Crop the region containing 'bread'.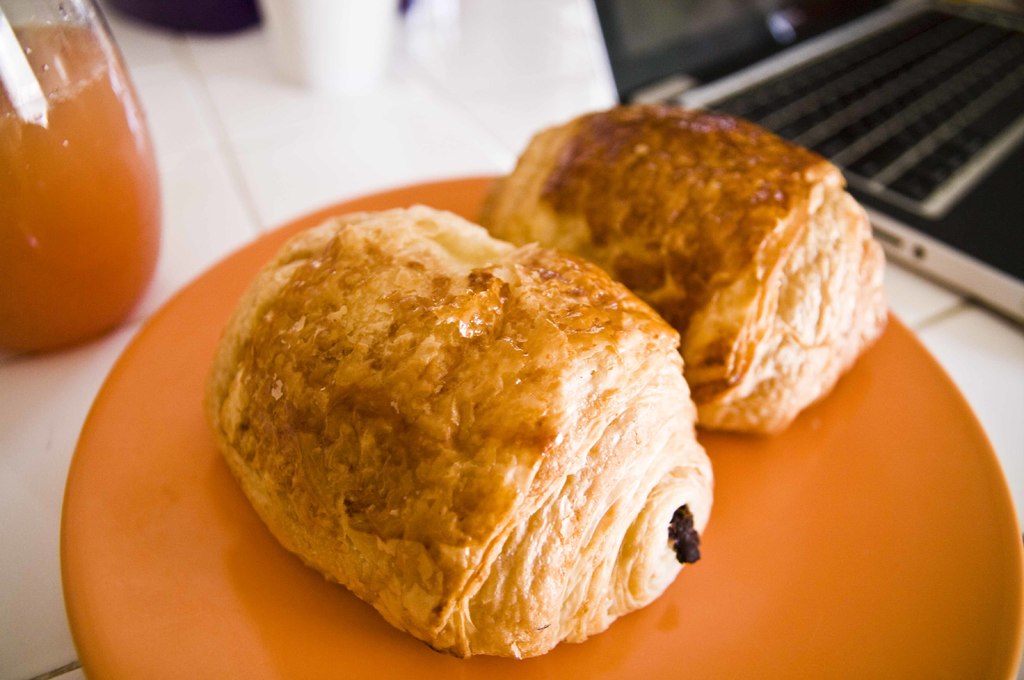
Crop region: <box>479,90,893,444</box>.
